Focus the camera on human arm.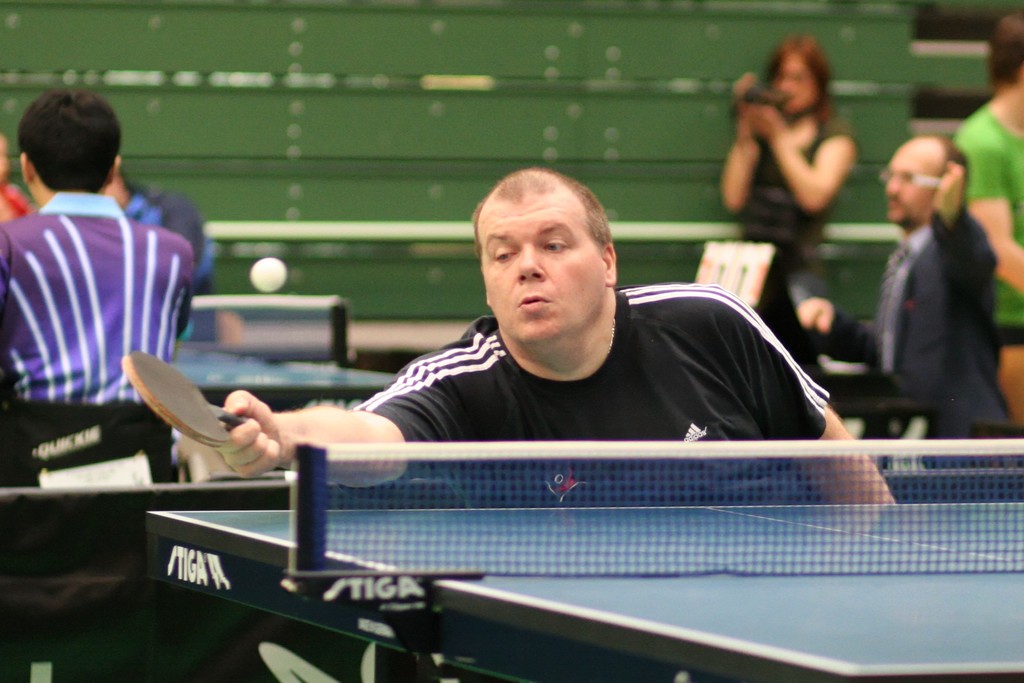
Focus region: detection(712, 281, 897, 508).
